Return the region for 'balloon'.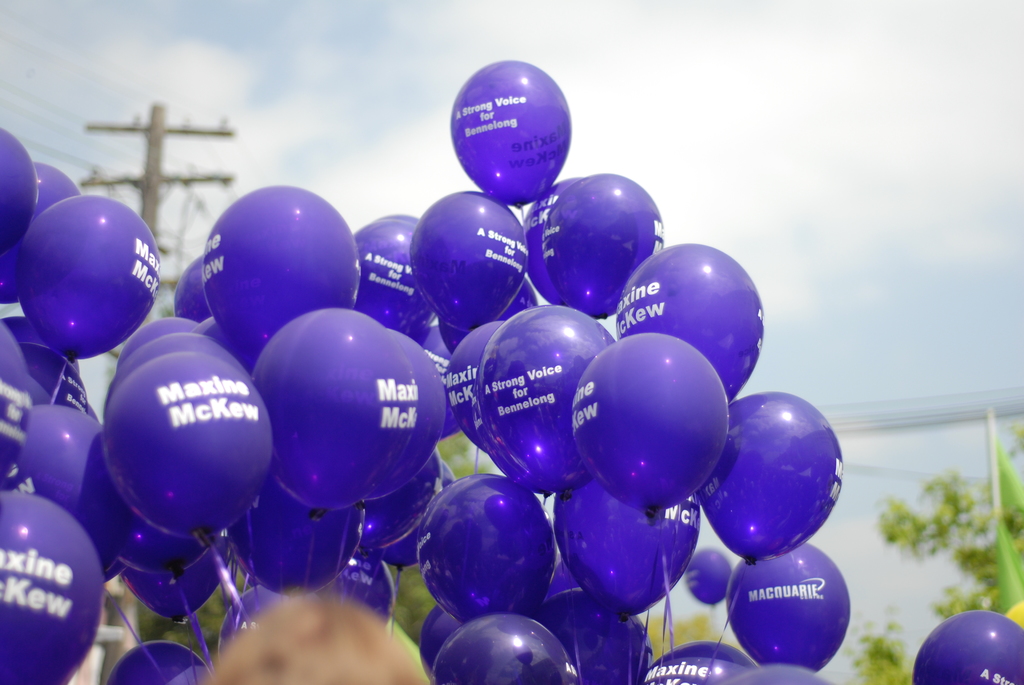
[left=123, top=538, right=230, bottom=626].
